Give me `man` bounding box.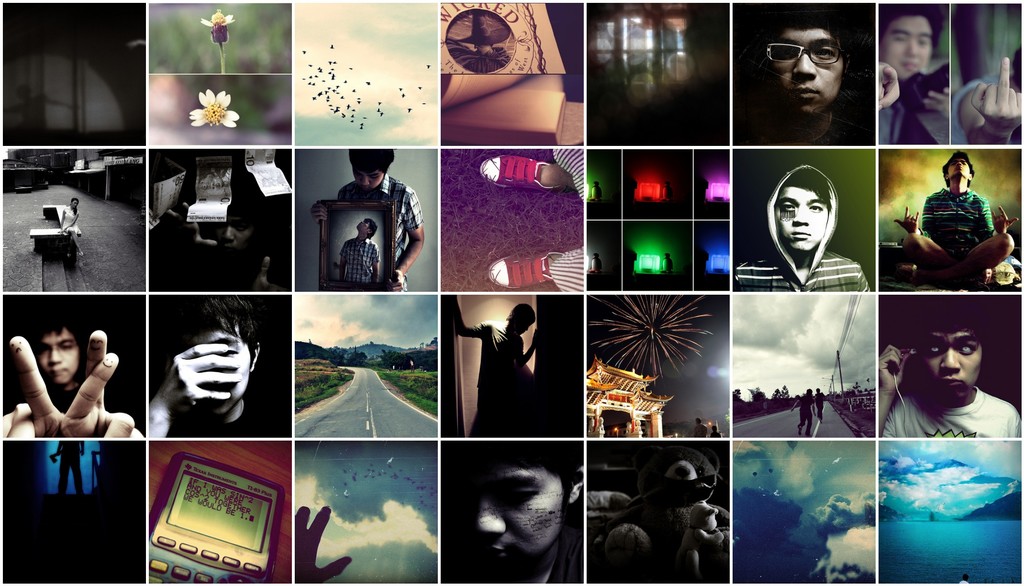
(802, 389, 812, 435).
